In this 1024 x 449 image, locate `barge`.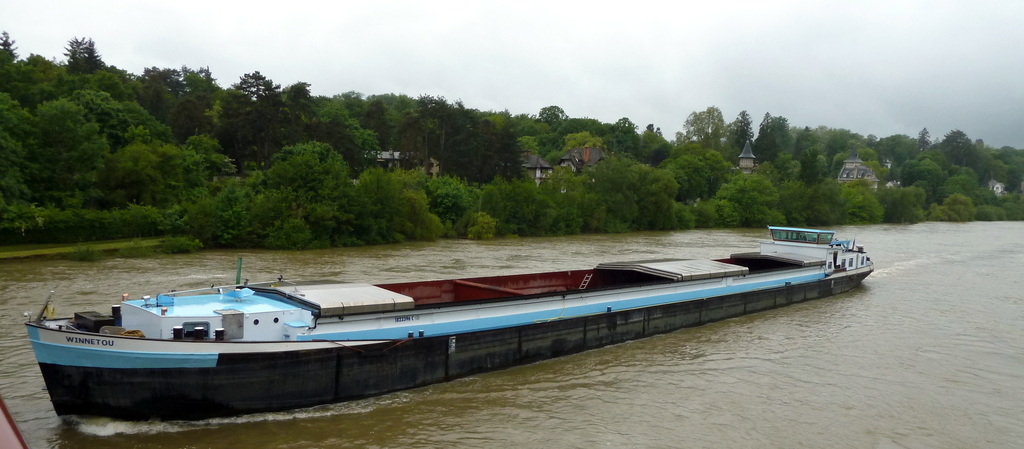
Bounding box: [24,227,873,425].
